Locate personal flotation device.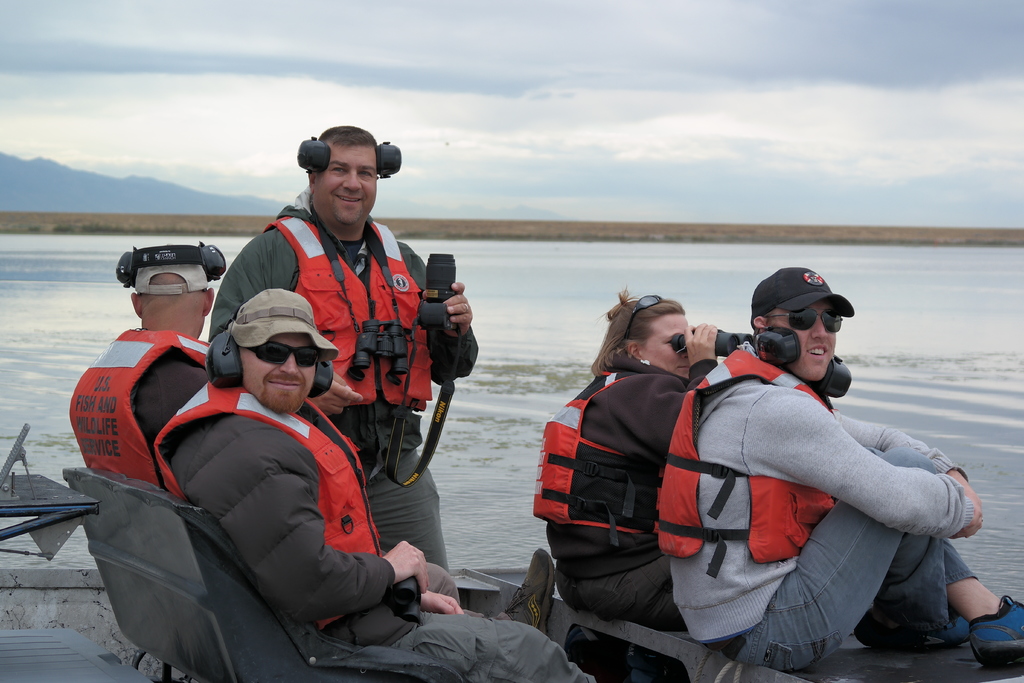
Bounding box: select_region(260, 202, 436, 417).
